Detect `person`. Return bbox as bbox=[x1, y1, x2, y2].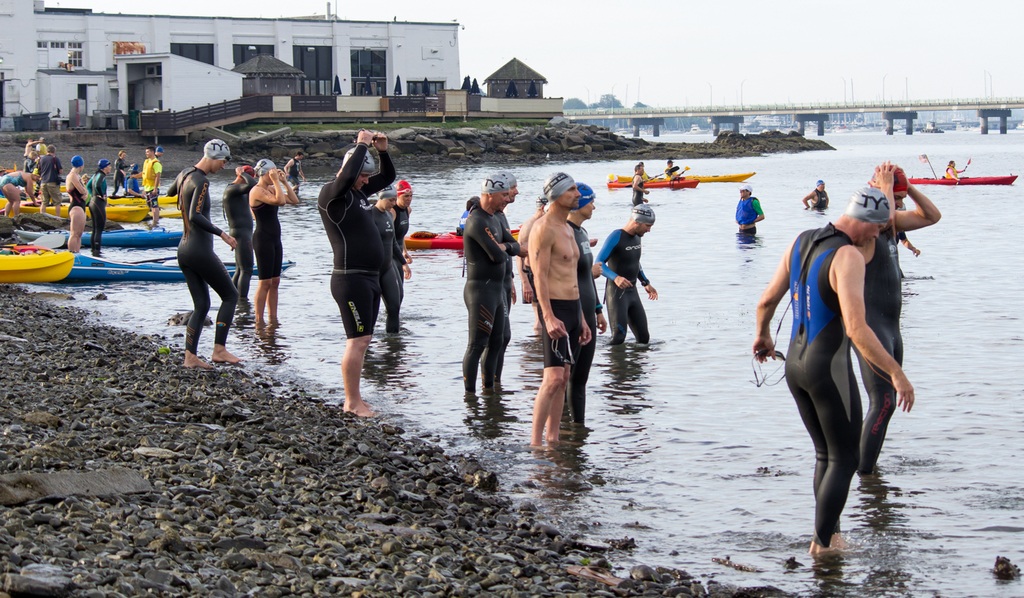
bbox=[317, 111, 402, 420].
